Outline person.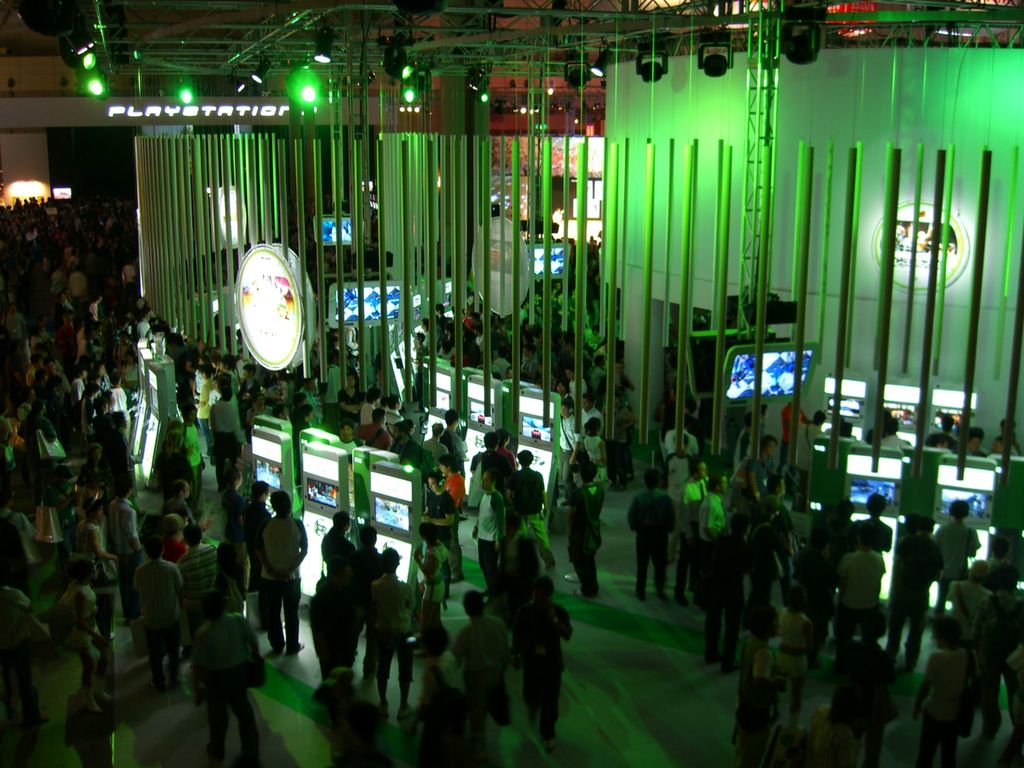
Outline: box(564, 450, 612, 589).
